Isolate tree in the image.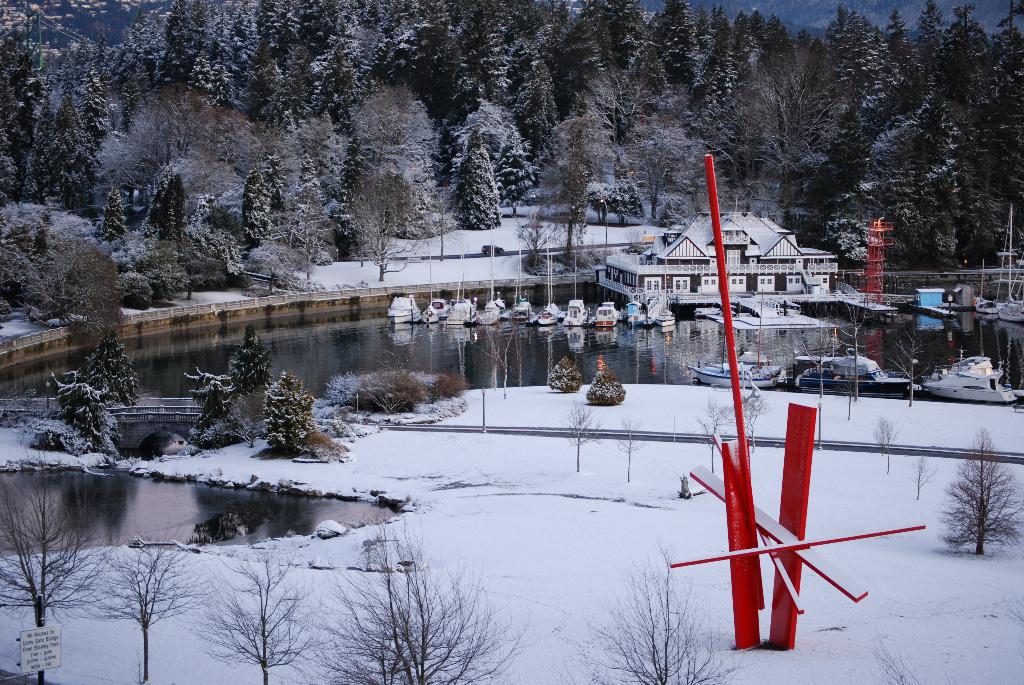
Isolated region: <region>20, 374, 115, 459</region>.
